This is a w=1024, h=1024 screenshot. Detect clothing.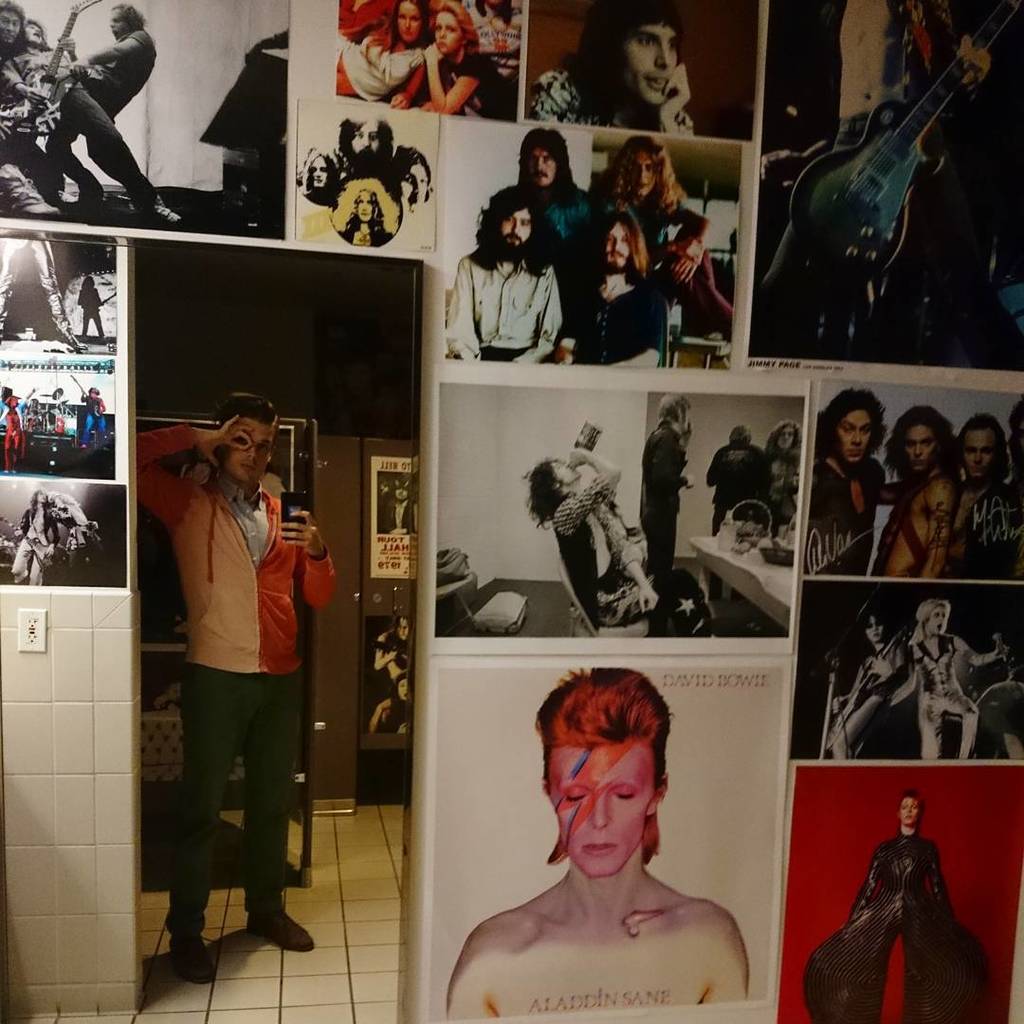
<bbox>542, 181, 597, 257</bbox>.
